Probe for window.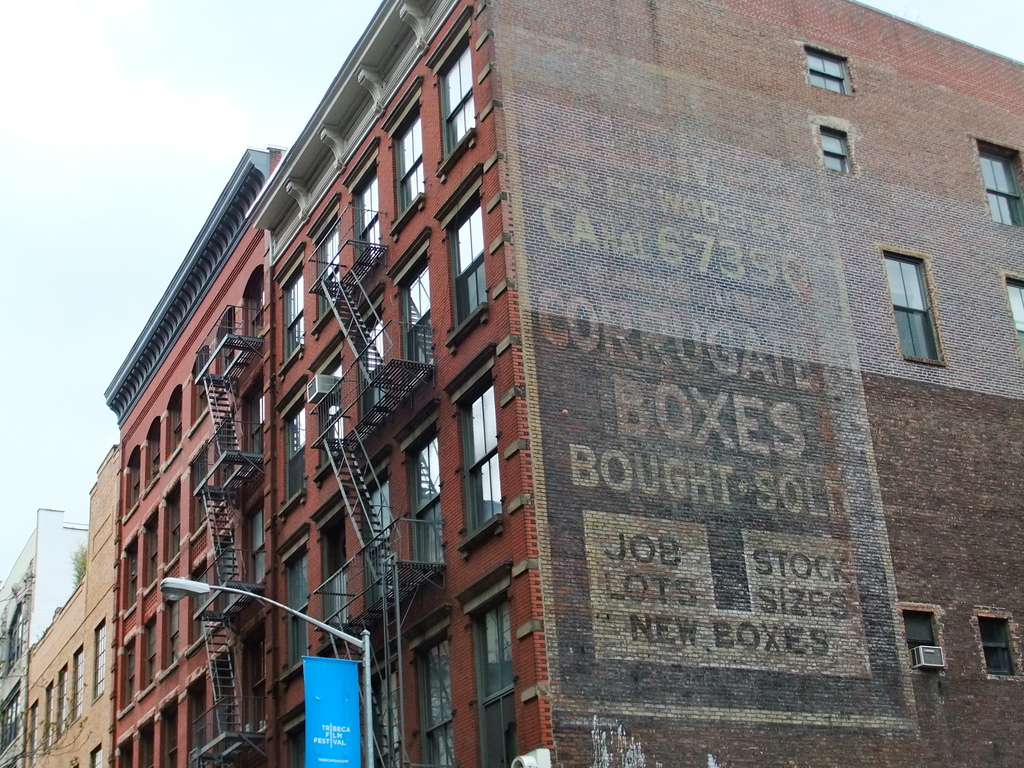
Probe result: 47:684:52:748.
